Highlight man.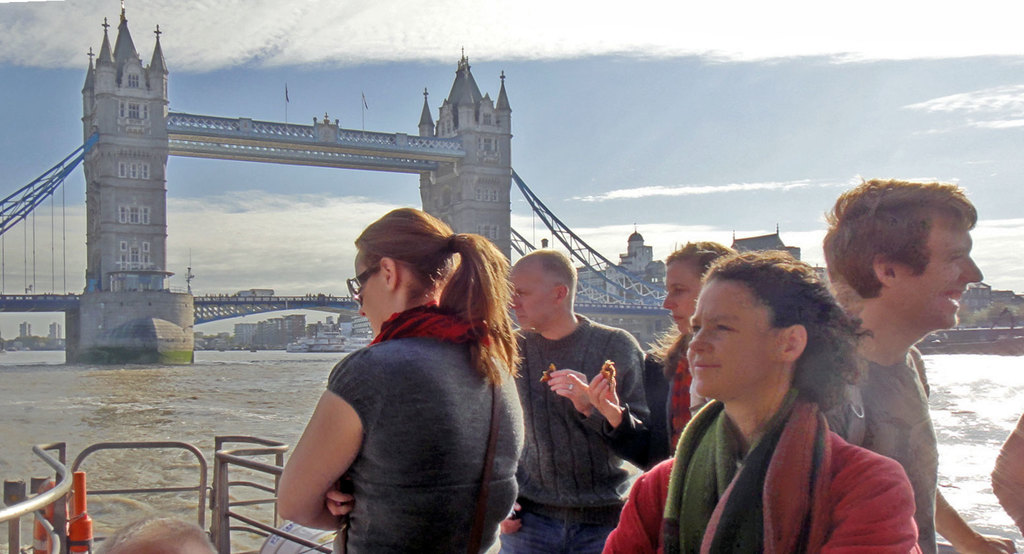
Highlighted region: x1=817, y1=176, x2=1016, y2=553.
